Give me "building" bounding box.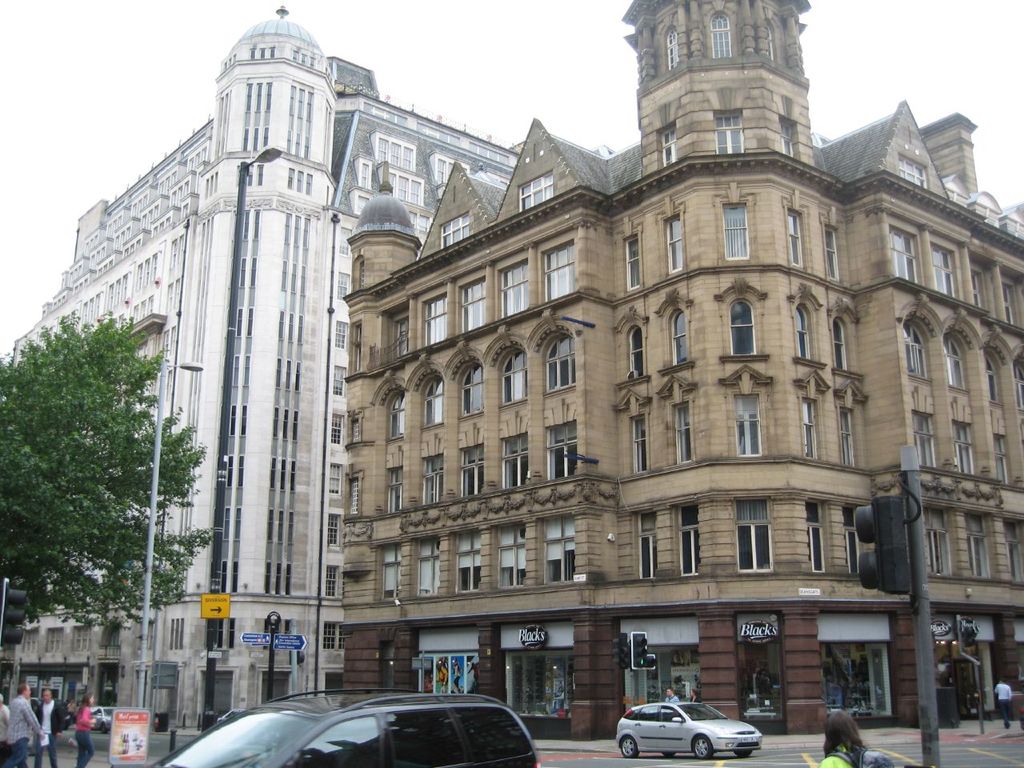
<box>0,2,520,730</box>.
